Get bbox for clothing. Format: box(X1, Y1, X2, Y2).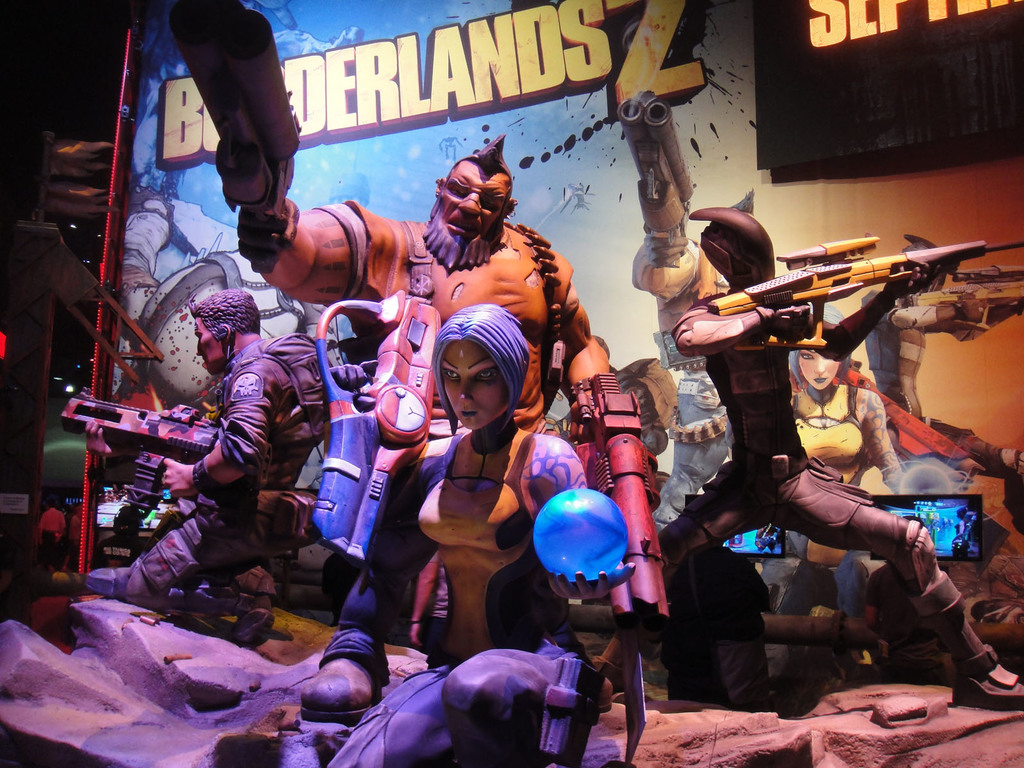
box(335, 426, 554, 767).
